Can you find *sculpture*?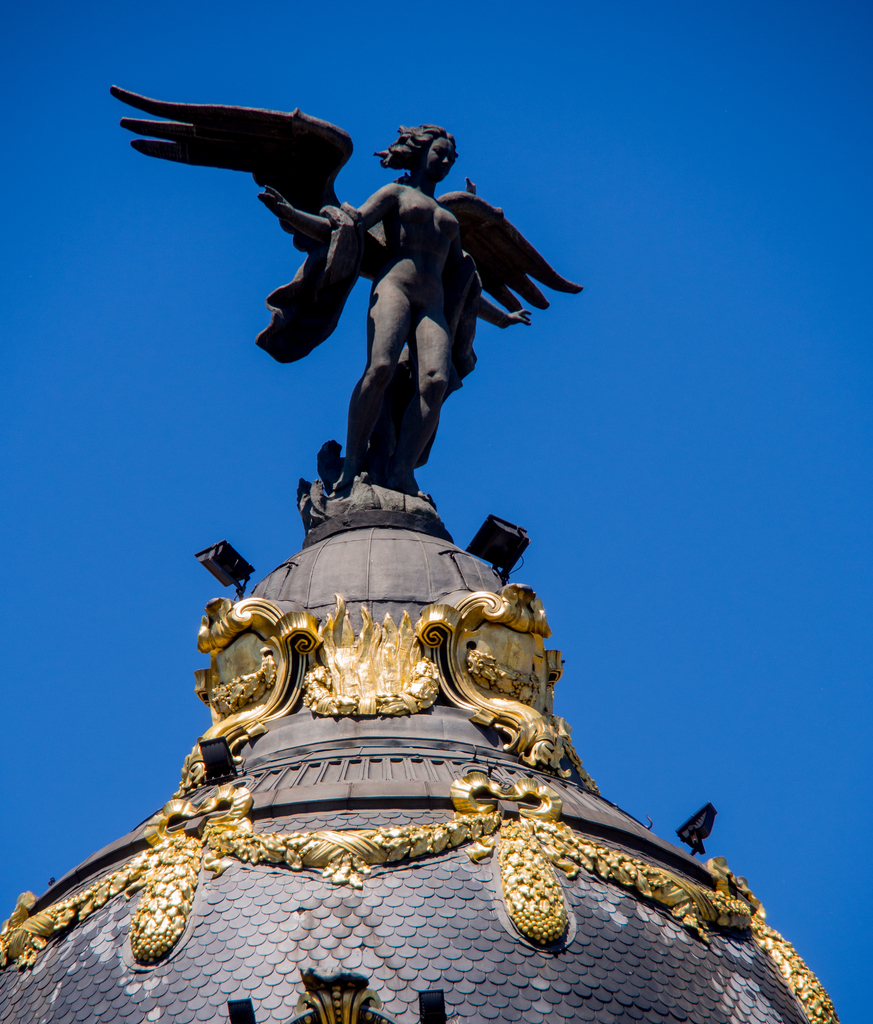
Yes, bounding box: 67:74:585:550.
